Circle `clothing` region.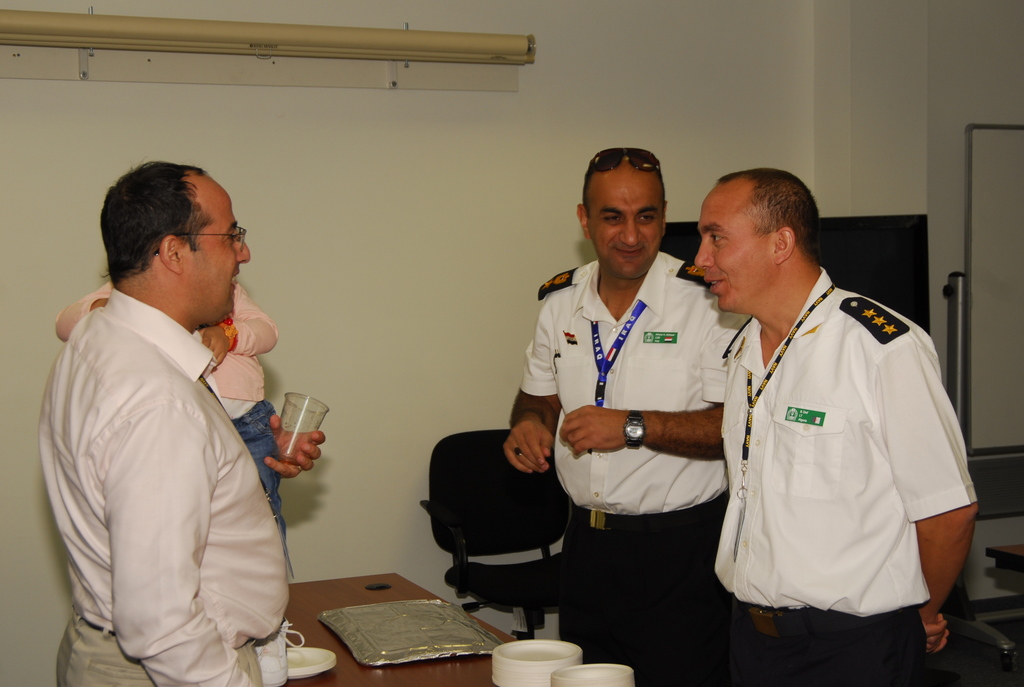
Region: <box>51,283,292,686</box>.
